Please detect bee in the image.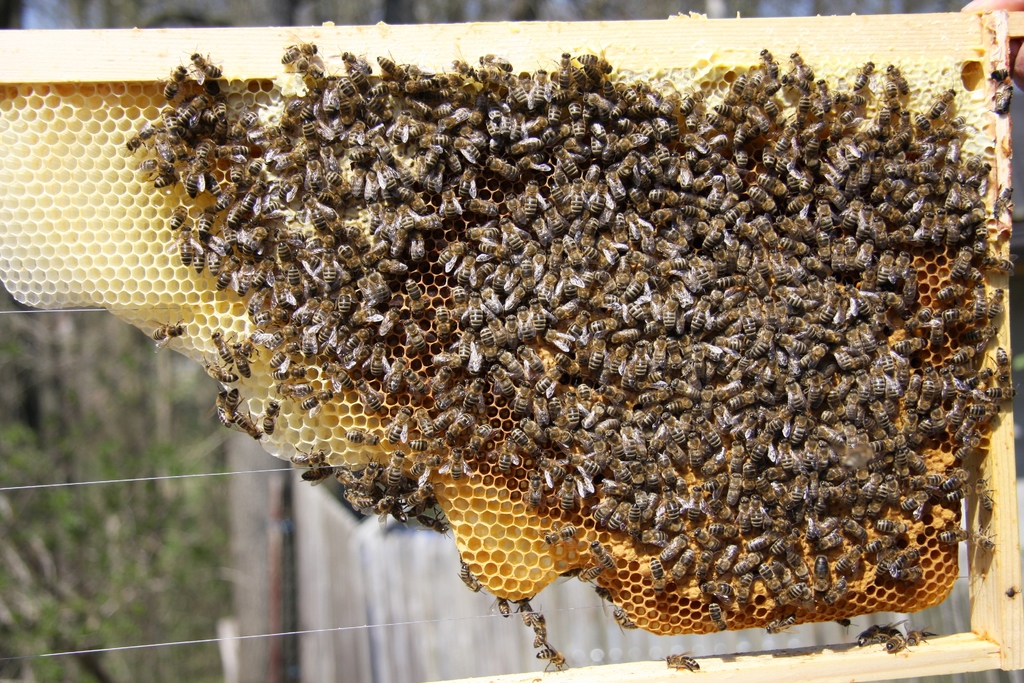
bbox(678, 550, 694, 583).
